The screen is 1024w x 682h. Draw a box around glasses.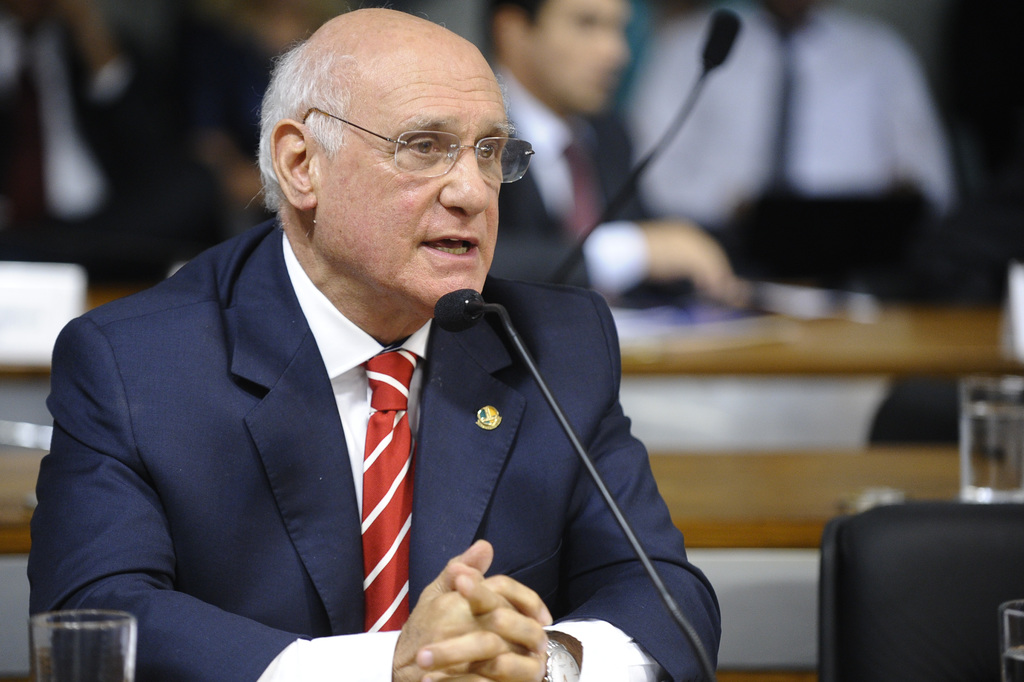
bbox(282, 95, 553, 179).
